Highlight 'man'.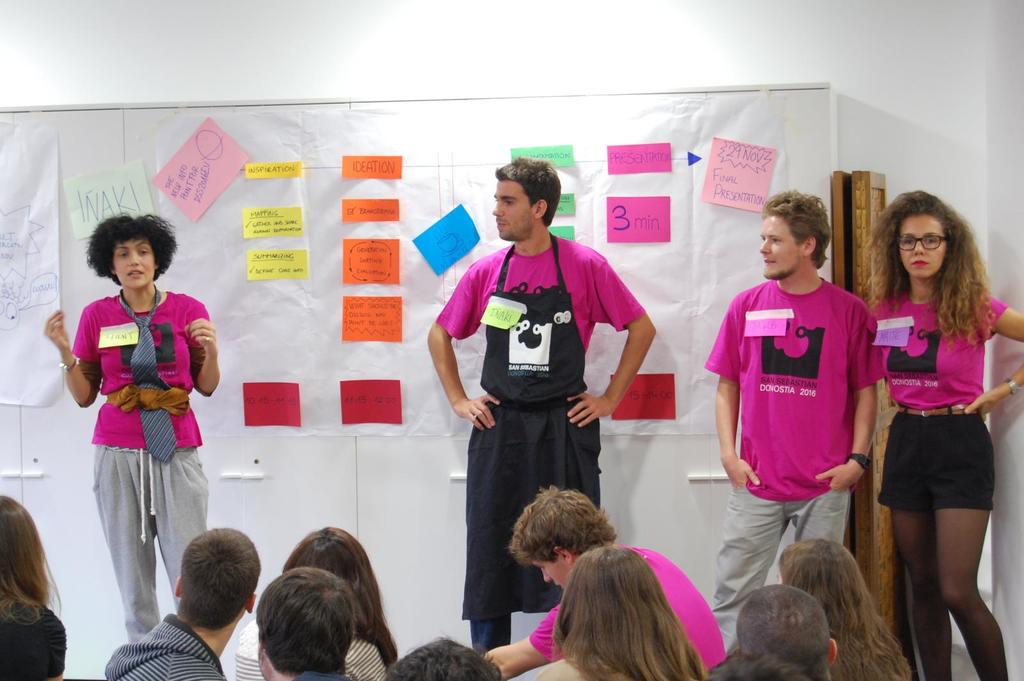
Highlighted region: select_region(714, 202, 899, 621).
